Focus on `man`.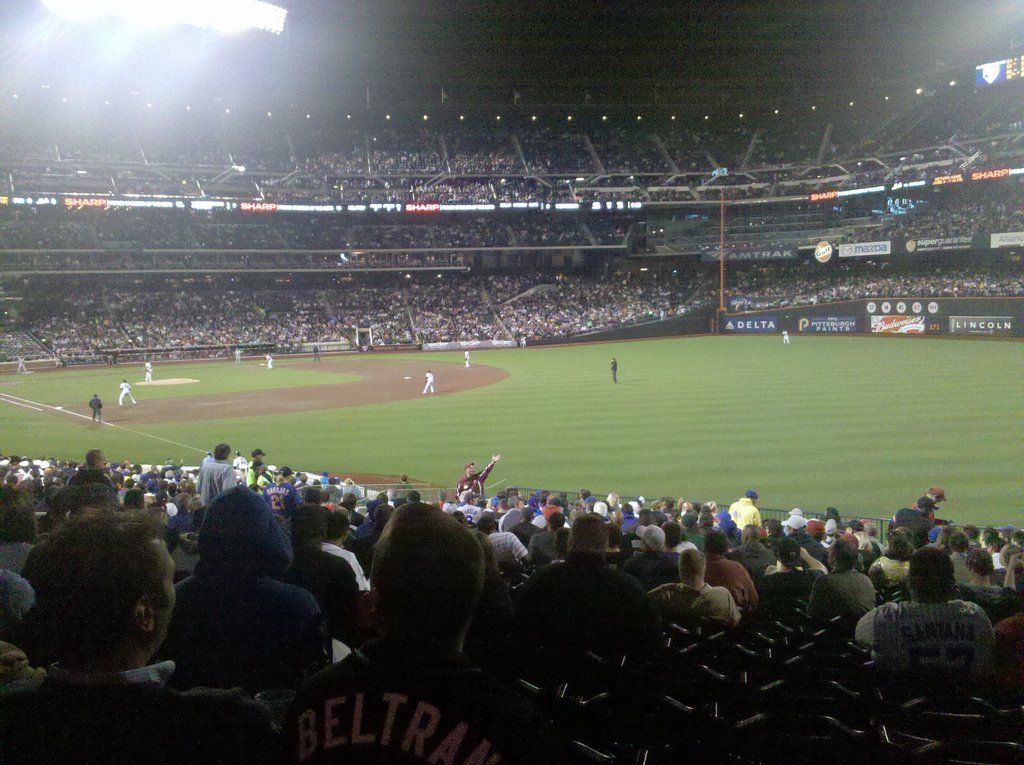
Focused at <region>883, 494, 941, 540</region>.
